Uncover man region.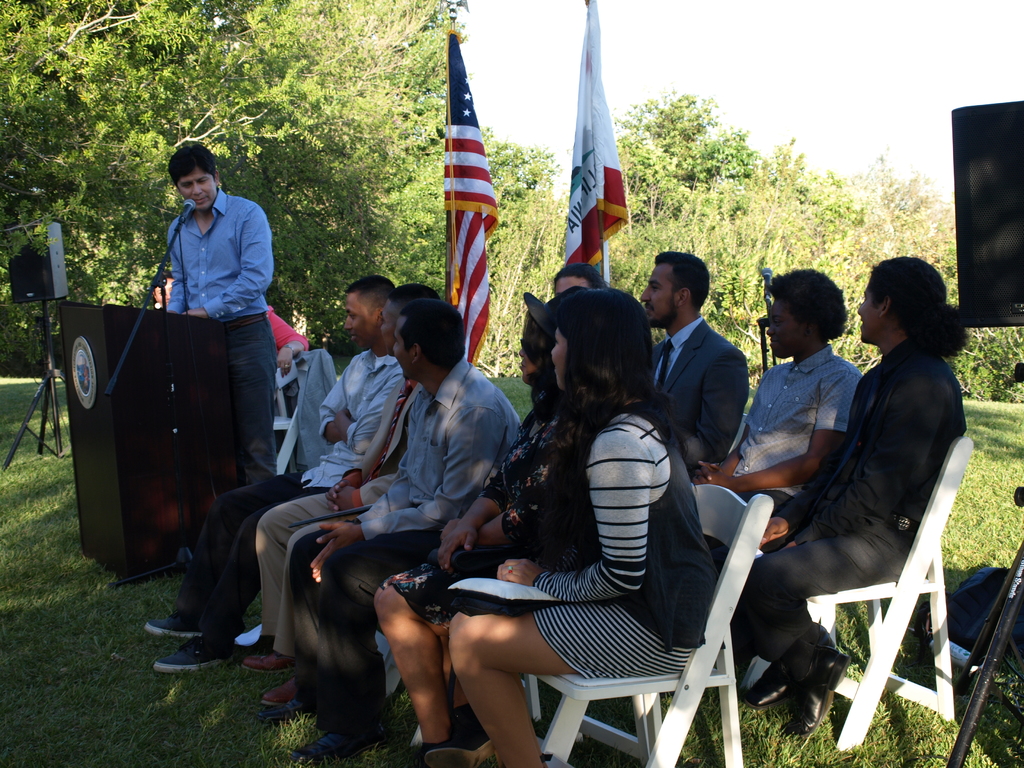
Uncovered: locate(162, 145, 274, 478).
